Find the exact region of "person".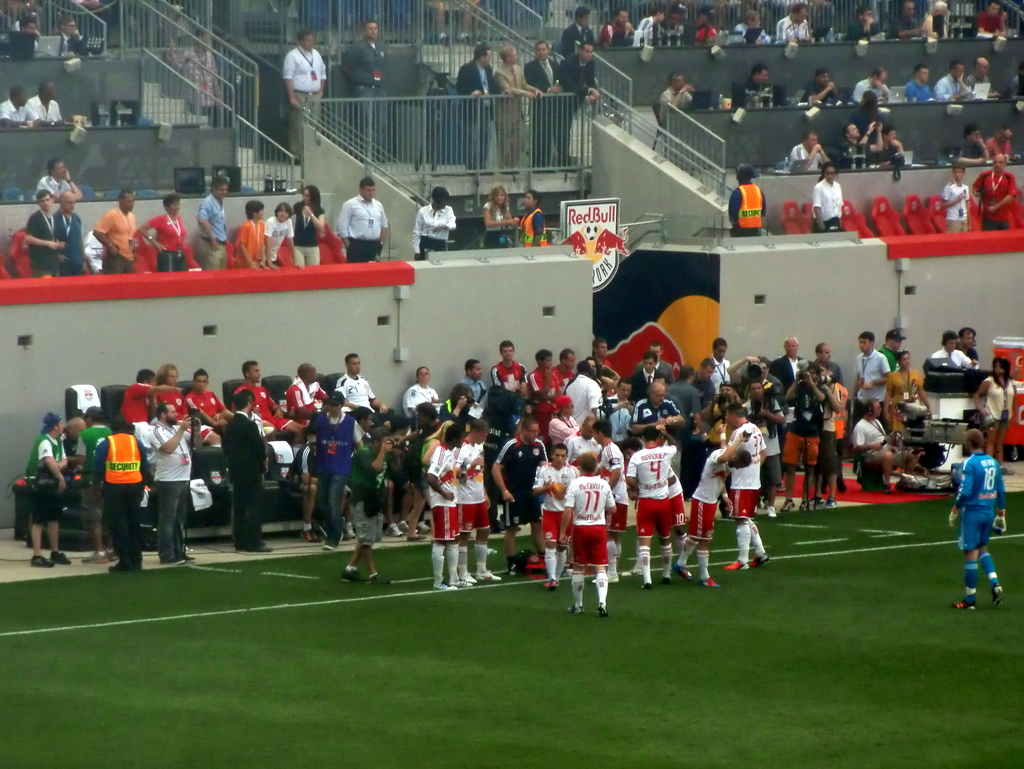
Exact region: {"x1": 525, "y1": 40, "x2": 562, "y2": 166}.
